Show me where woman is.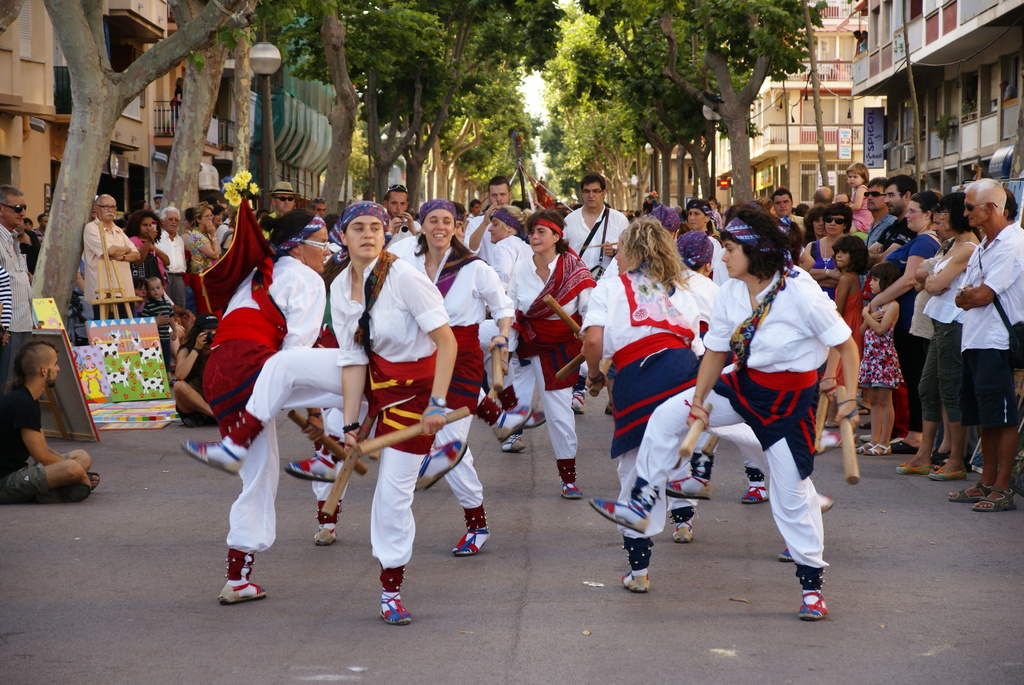
woman is at left=127, top=212, right=172, bottom=299.
